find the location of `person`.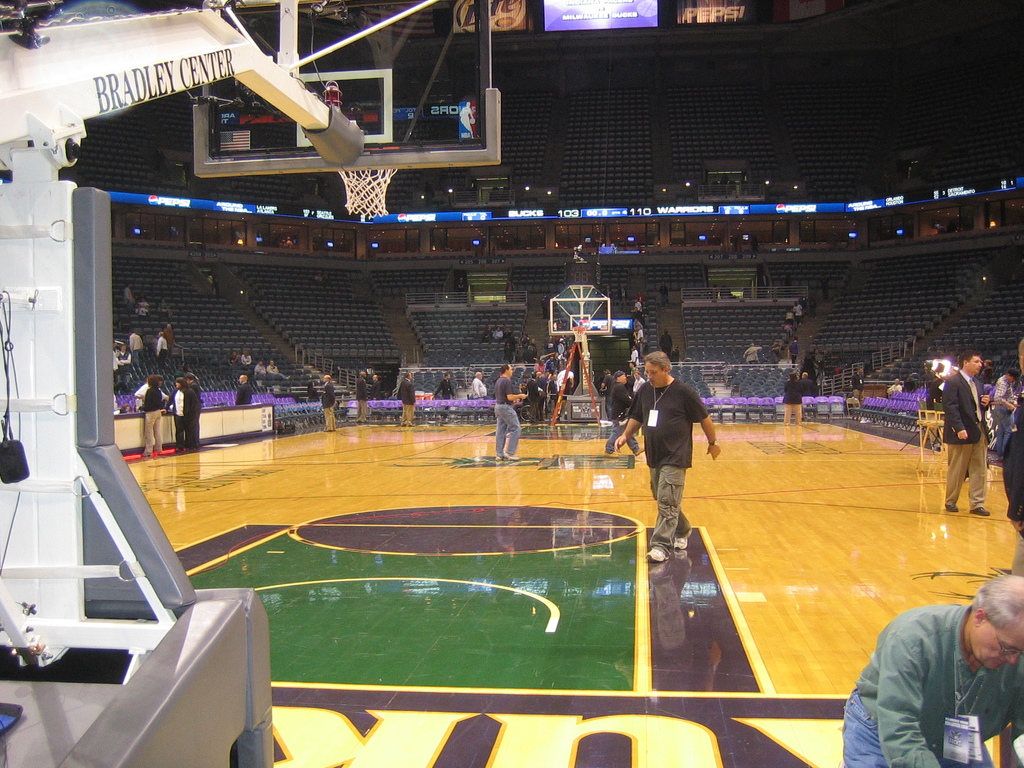
Location: detection(943, 351, 989, 516).
